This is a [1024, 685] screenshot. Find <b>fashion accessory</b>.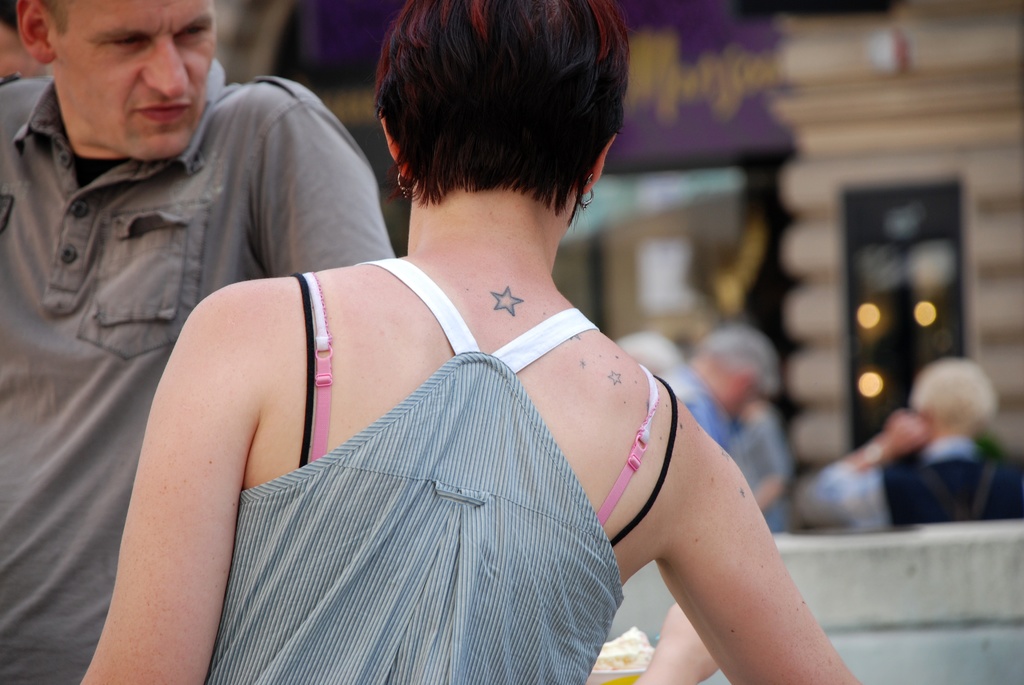
Bounding box: bbox(577, 178, 596, 210).
